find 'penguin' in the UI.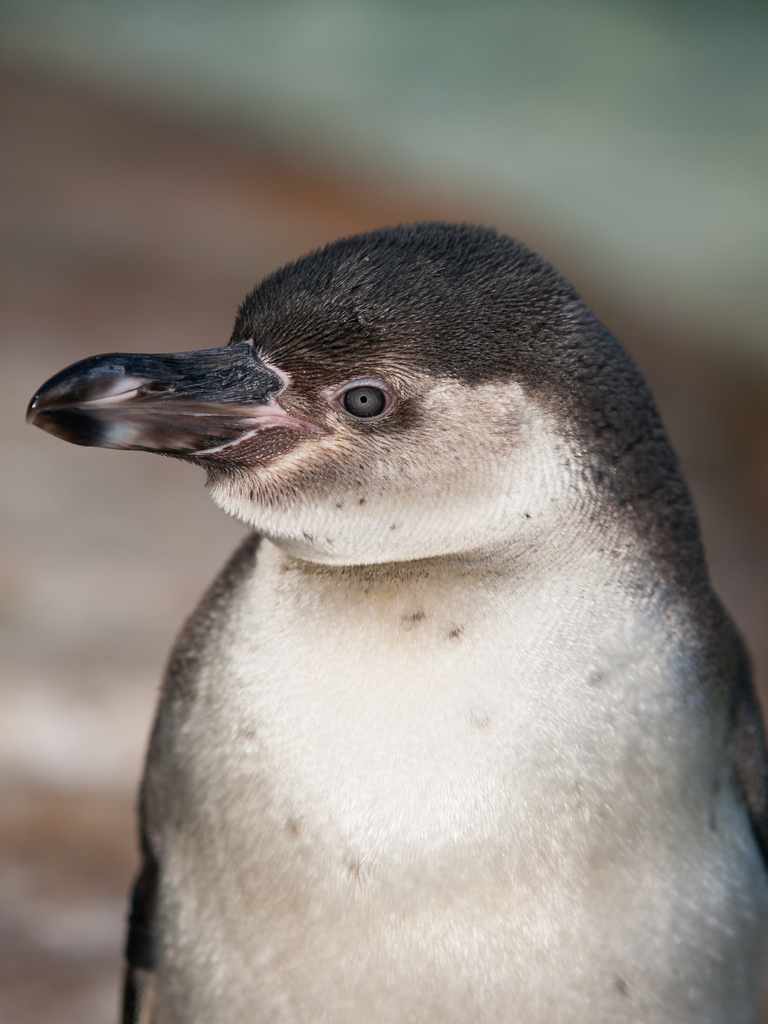
UI element at x1=24, y1=220, x2=767, y2=1023.
